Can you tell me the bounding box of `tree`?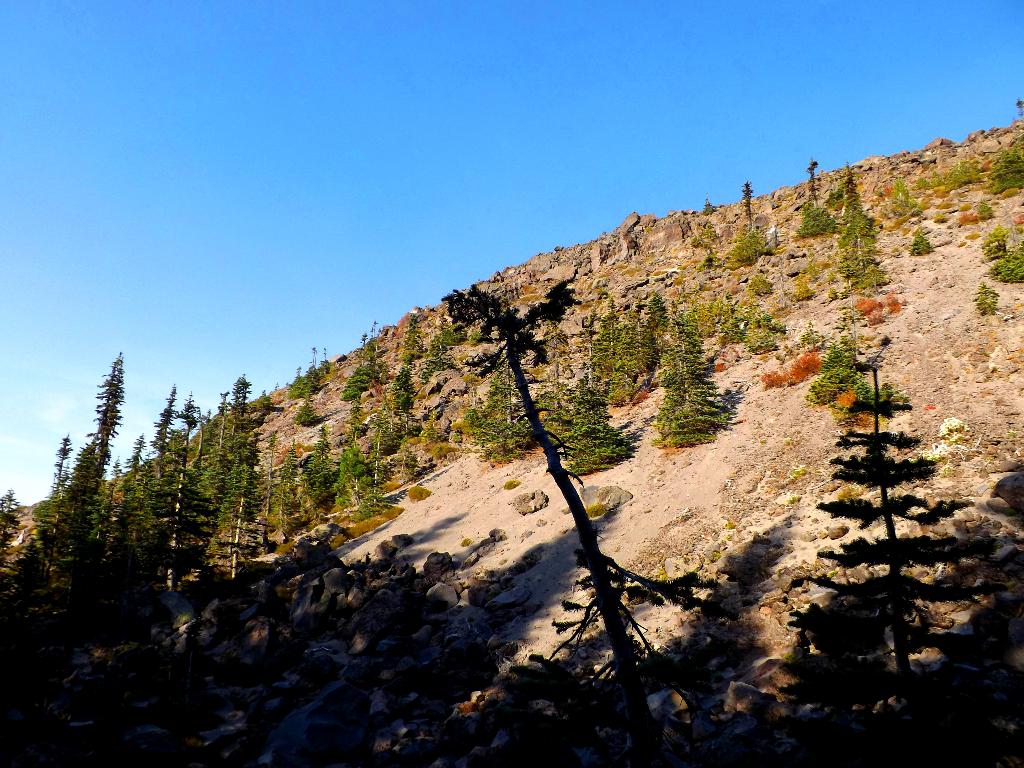
<bbox>992, 243, 1023, 284</bbox>.
